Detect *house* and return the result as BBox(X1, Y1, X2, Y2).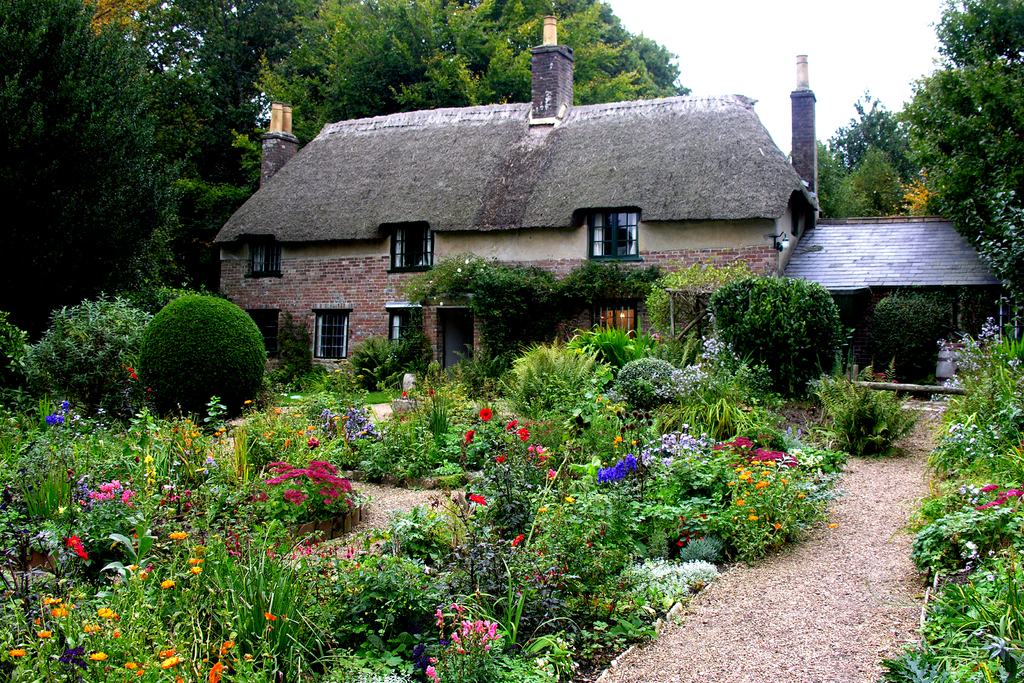
BBox(232, 31, 781, 424).
